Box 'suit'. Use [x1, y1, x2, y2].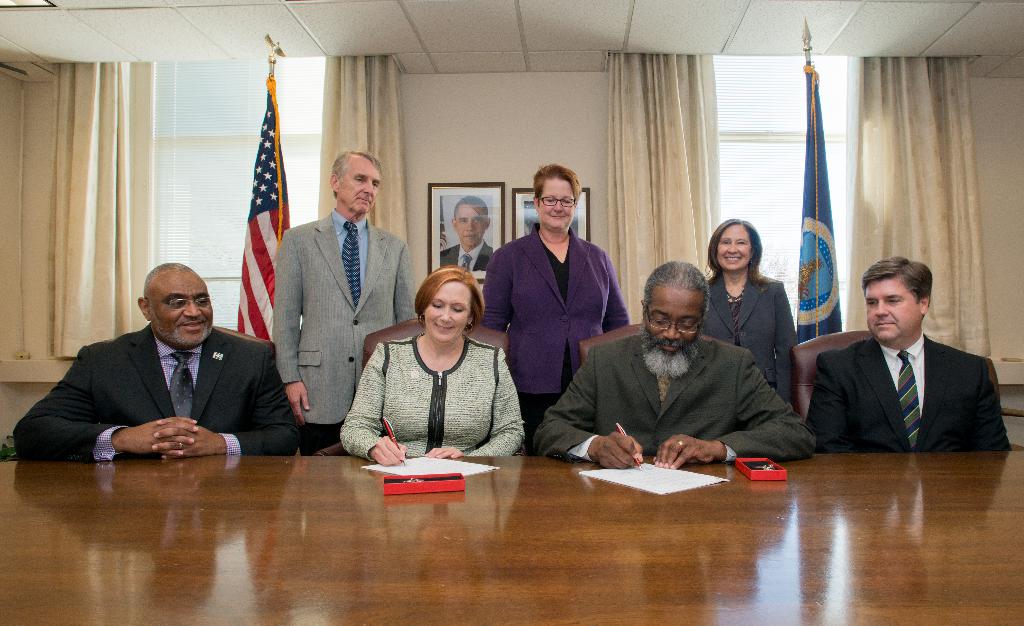
[532, 330, 812, 467].
